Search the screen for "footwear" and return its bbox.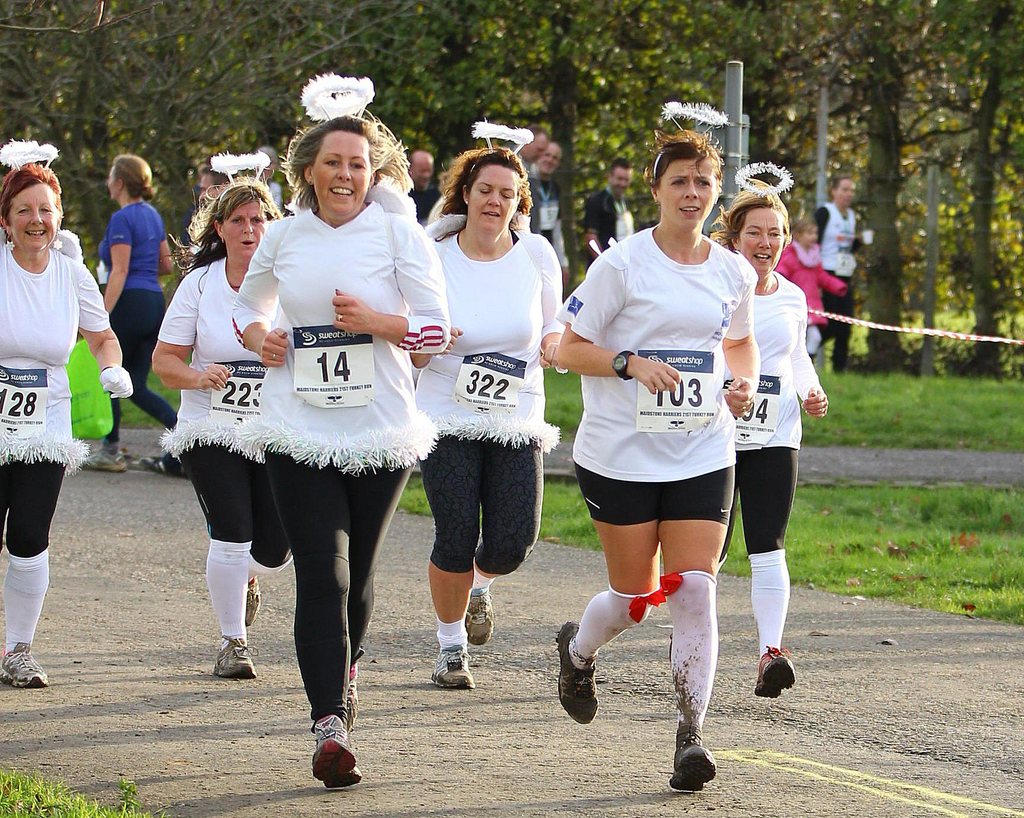
Found: (211,632,257,680).
